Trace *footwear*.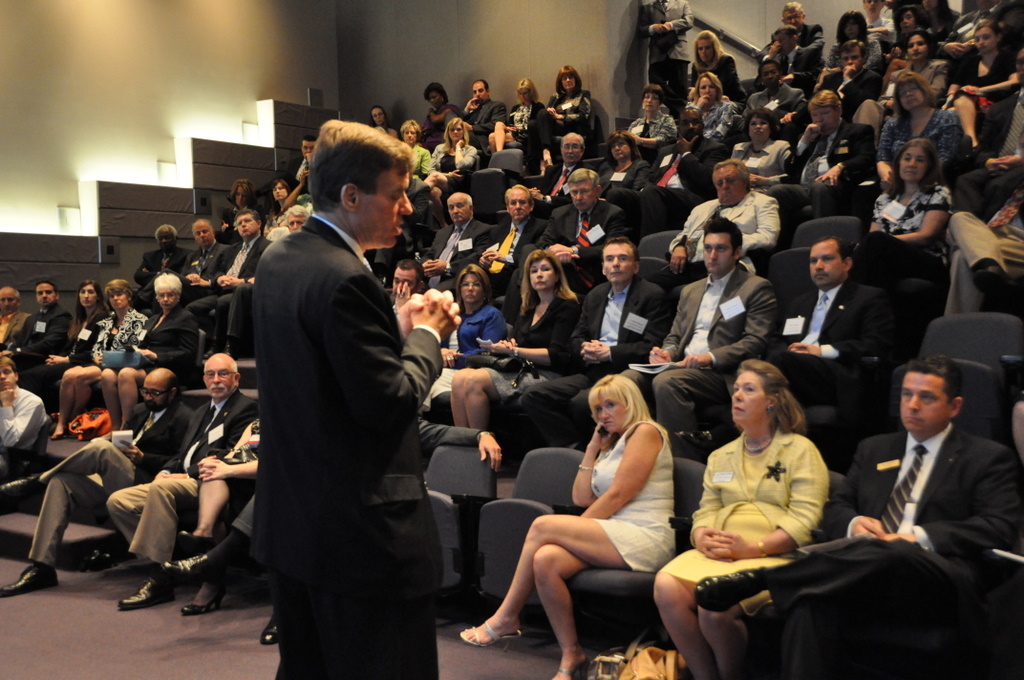
Traced to l=459, t=616, r=524, b=654.
